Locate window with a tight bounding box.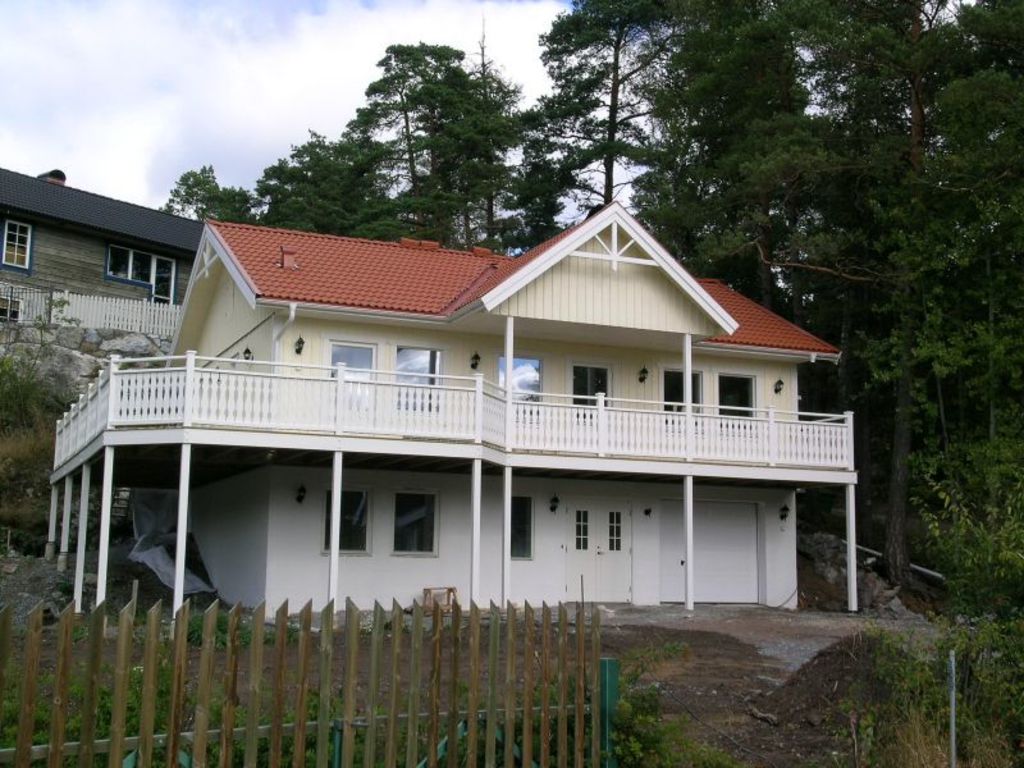
507 497 541 562.
